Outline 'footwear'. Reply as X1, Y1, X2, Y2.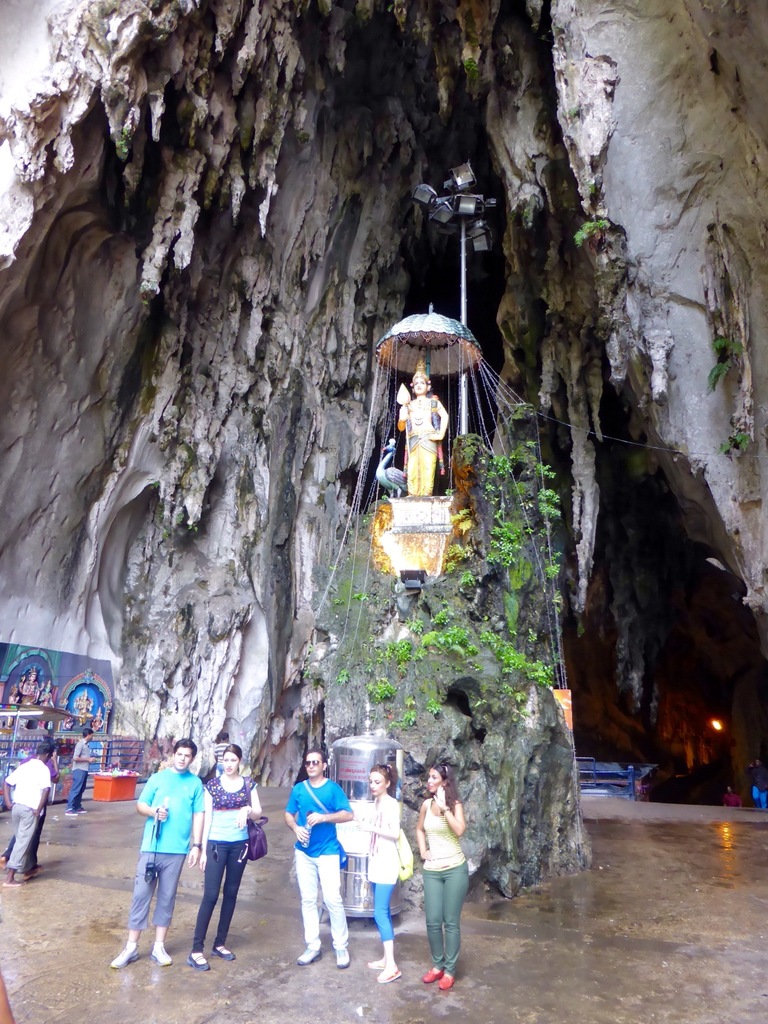
65, 812, 74, 819.
